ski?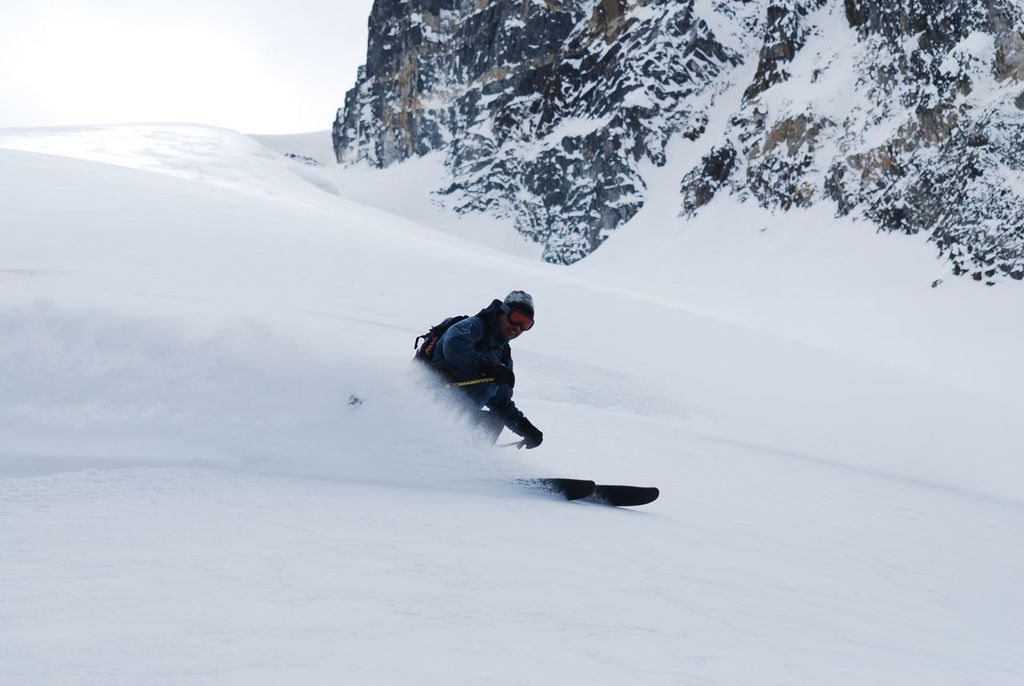
locate(549, 479, 660, 507)
